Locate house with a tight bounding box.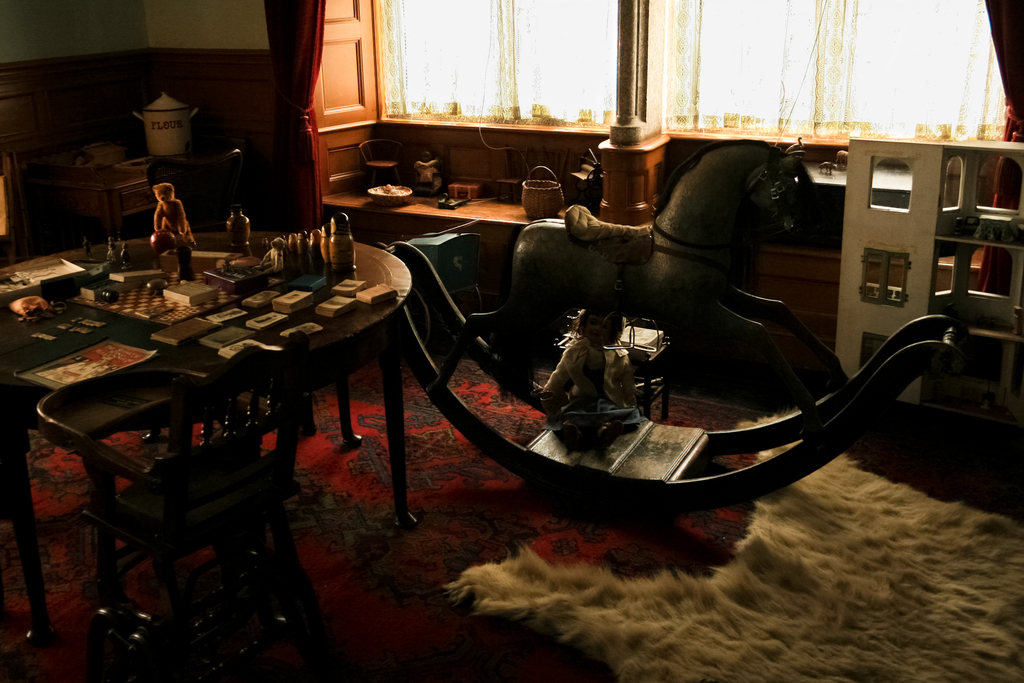
(x1=0, y1=0, x2=1023, y2=612).
